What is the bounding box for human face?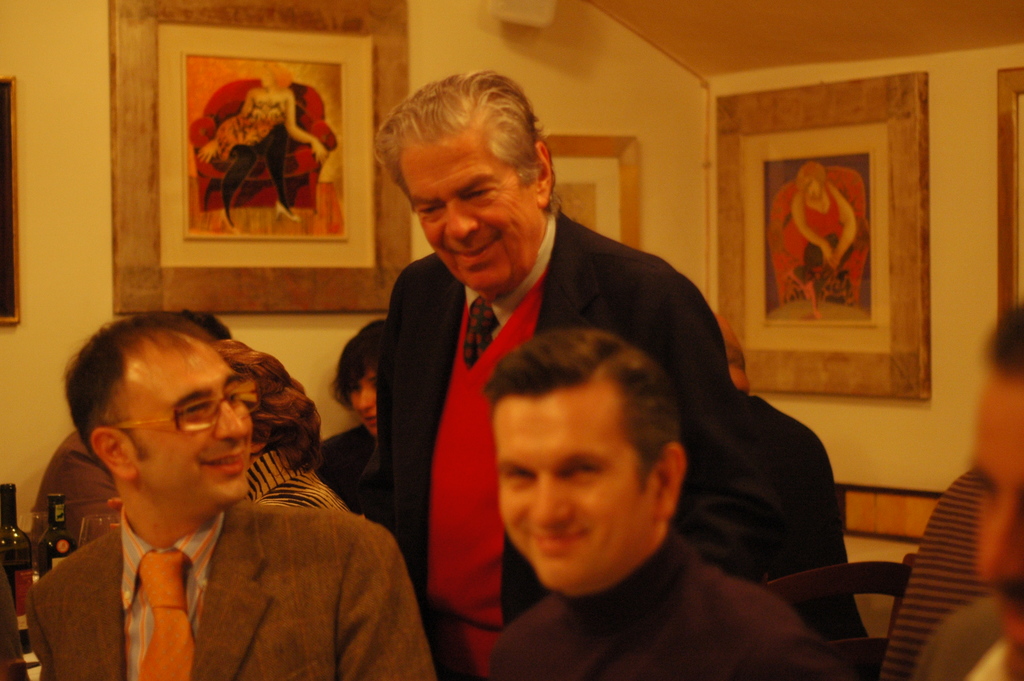
(127, 334, 253, 504).
